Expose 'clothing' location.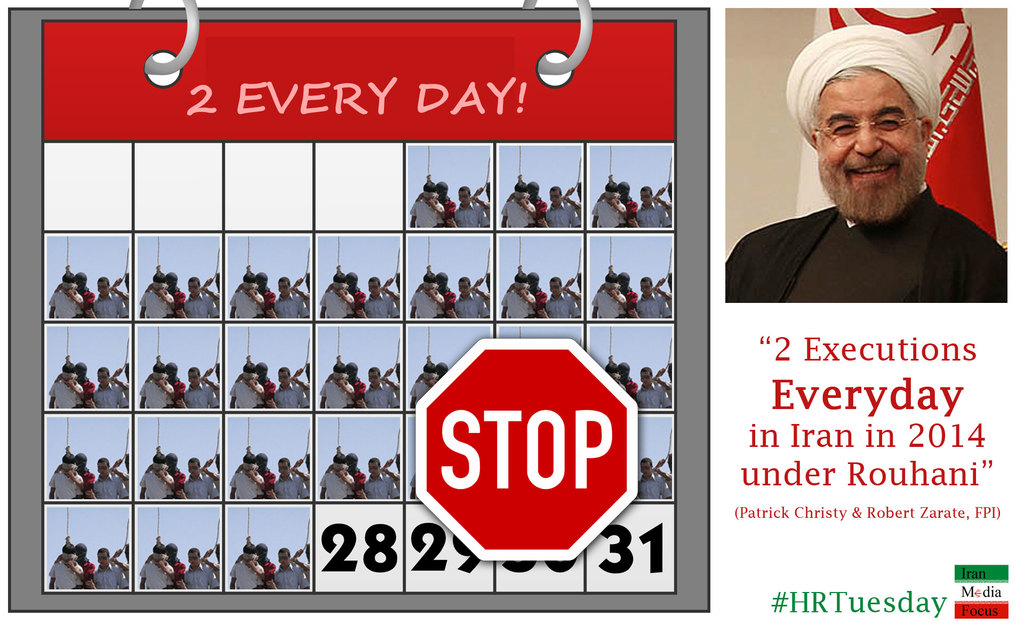
Exposed at 438, 189, 457, 210.
